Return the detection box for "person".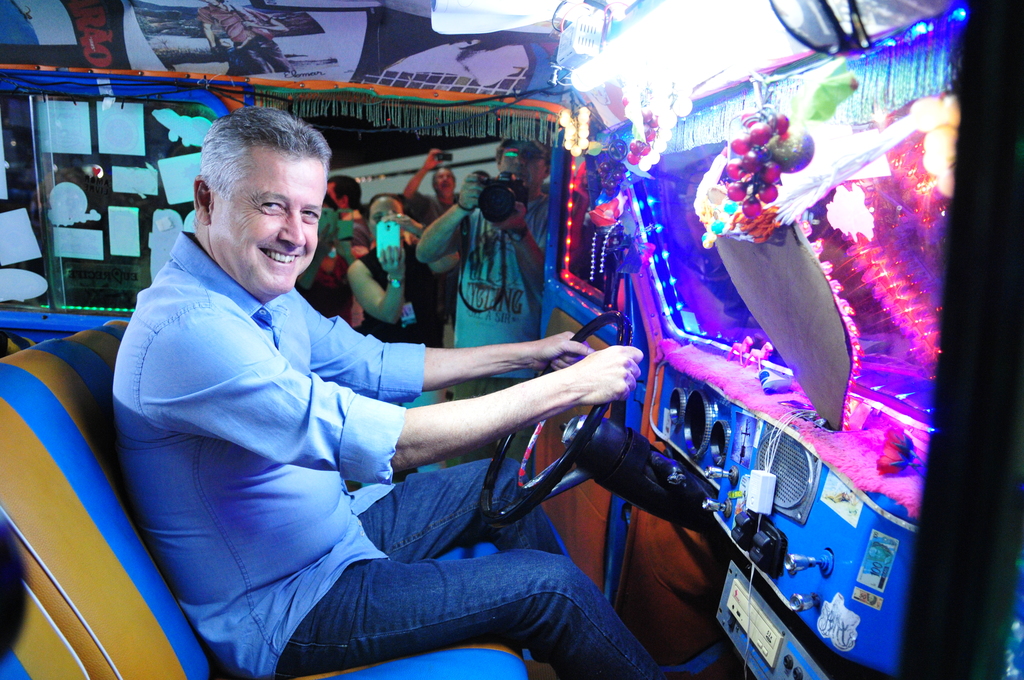
<bbox>396, 140, 467, 343</bbox>.
